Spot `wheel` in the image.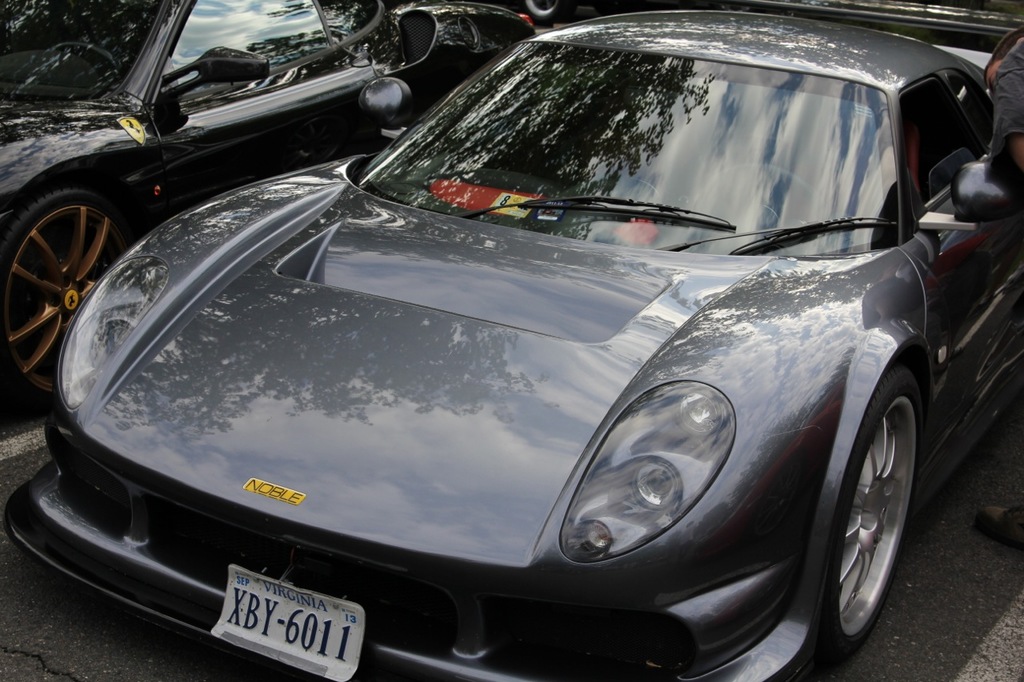
`wheel` found at (x1=826, y1=359, x2=925, y2=658).
